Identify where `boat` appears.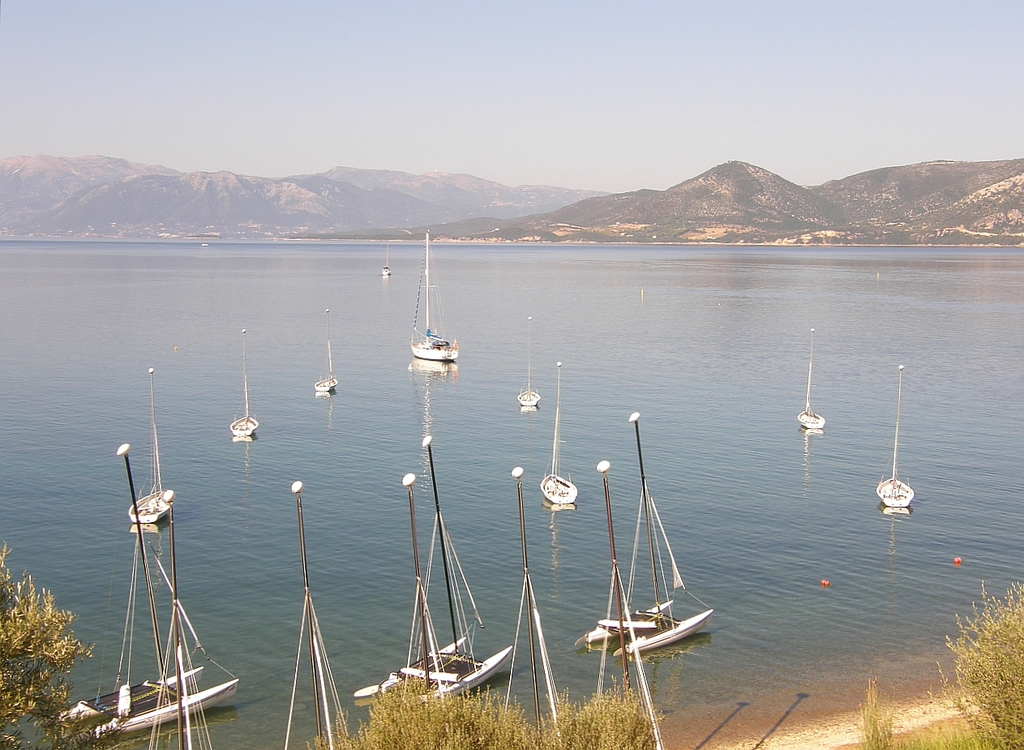
Appears at 353/433/514/706.
